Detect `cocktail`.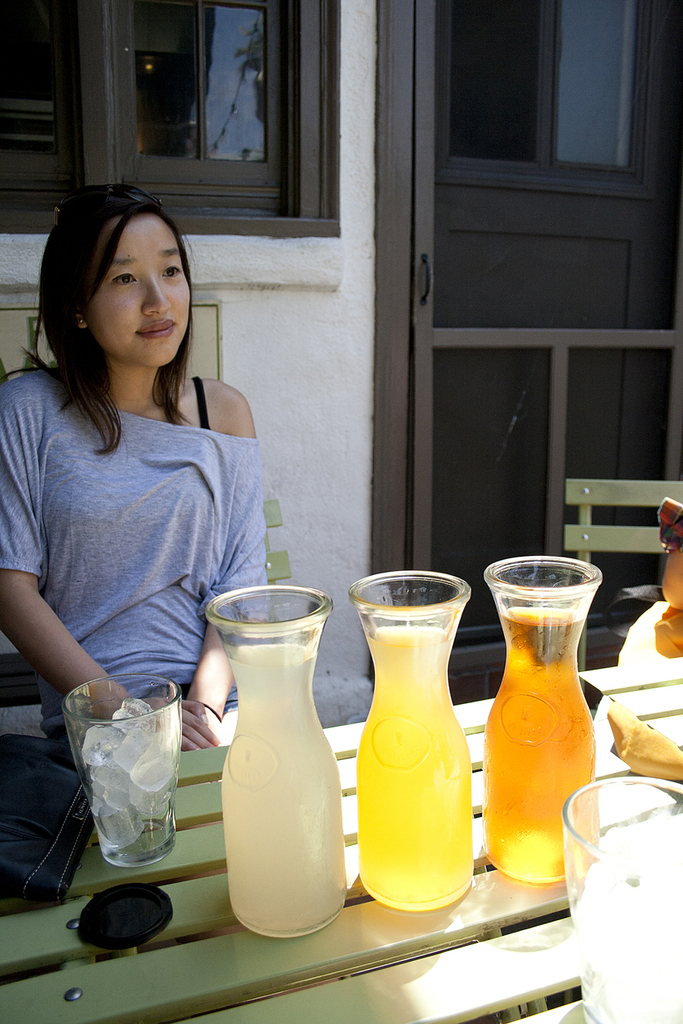
Detected at 345/566/480/916.
